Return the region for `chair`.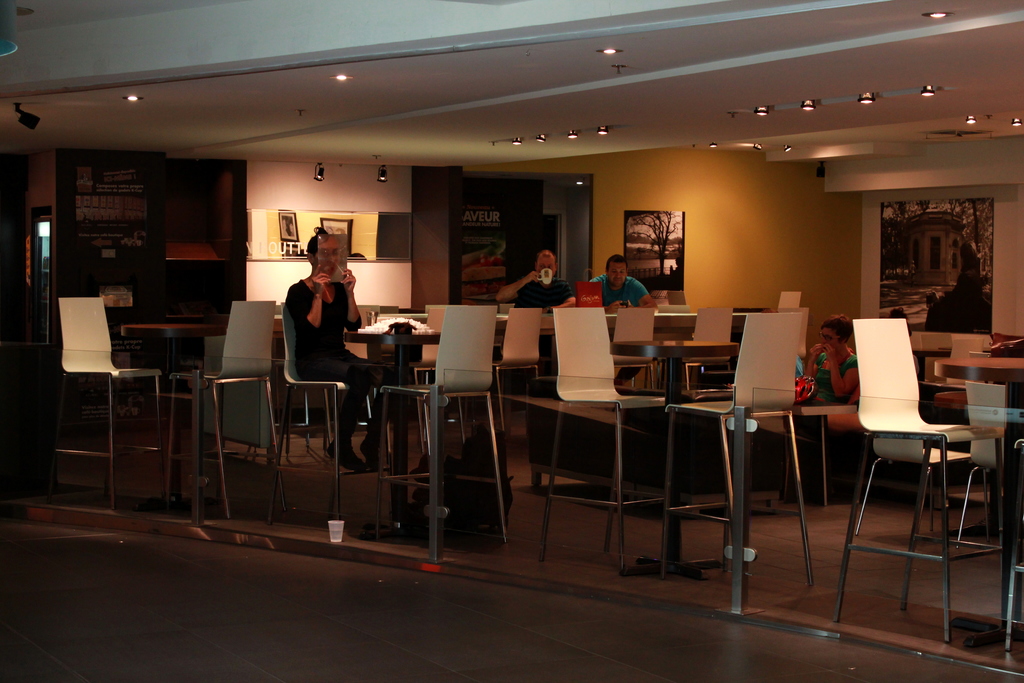
BBox(52, 294, 165, 513).
